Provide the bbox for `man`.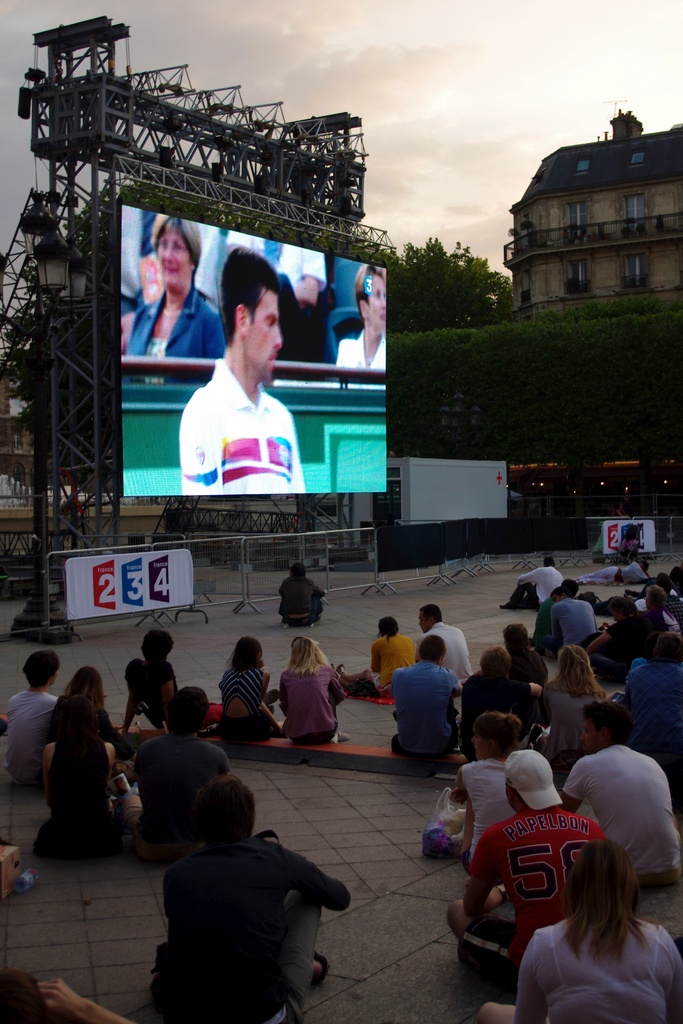
{"left": 388, "top": 638, "right": 465, "bottom": 776}.
